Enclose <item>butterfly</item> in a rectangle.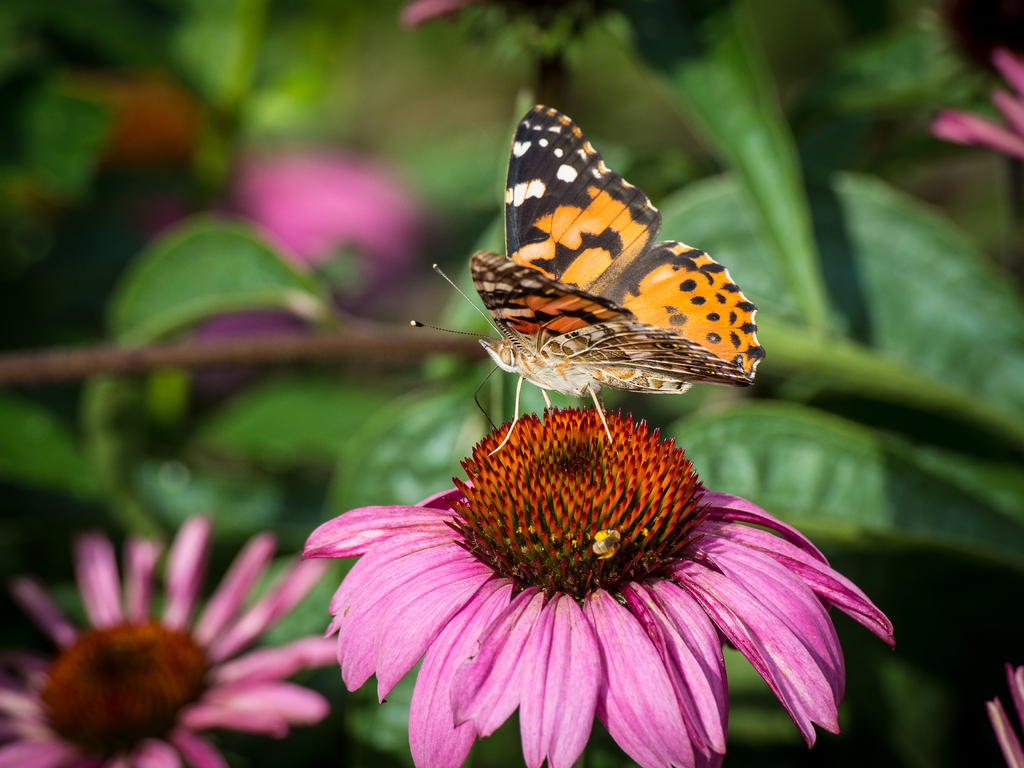
(left=442, top=102, right=762, bottom=424).
